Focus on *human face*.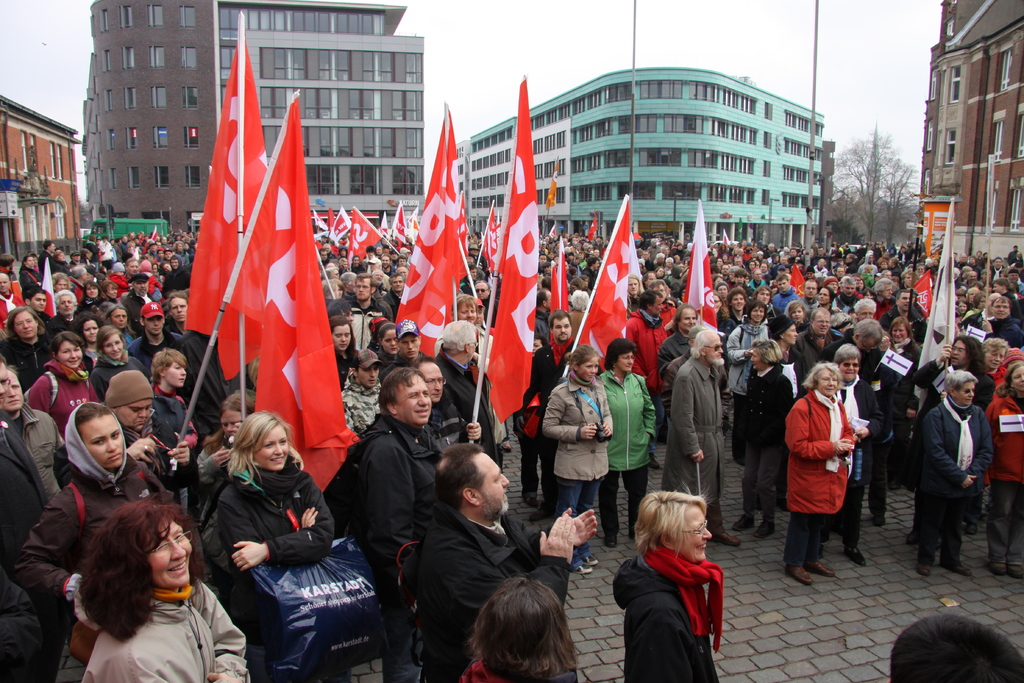
Focused at select_region(614, 350, 637, 375).
